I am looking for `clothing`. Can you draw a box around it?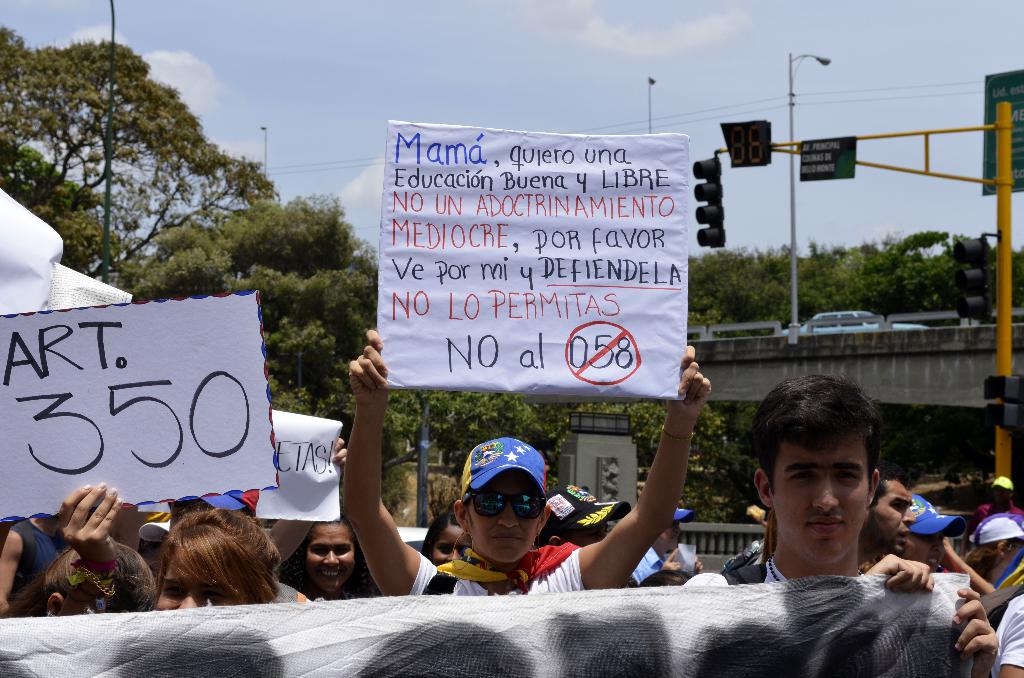
Sure, the bounding box is <box>406,546,584,595</box>.
